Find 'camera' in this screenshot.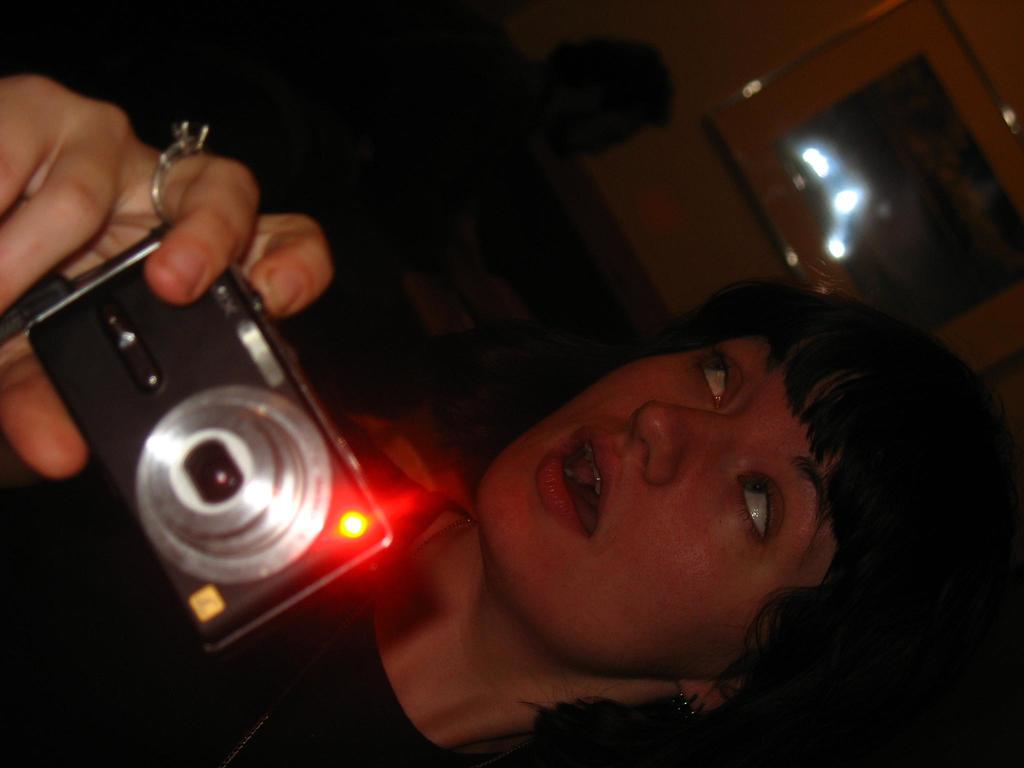
The bounding box for 'camera' is [21,214,378,634].
